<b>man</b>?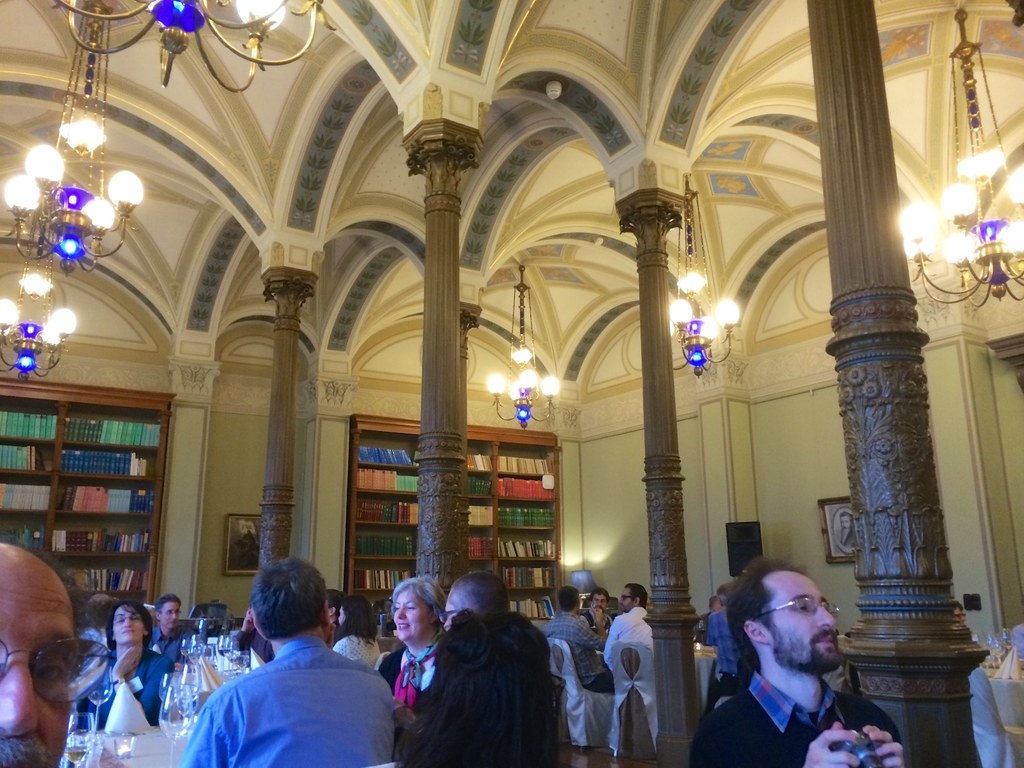
crop(580, 589, 619, 633)
